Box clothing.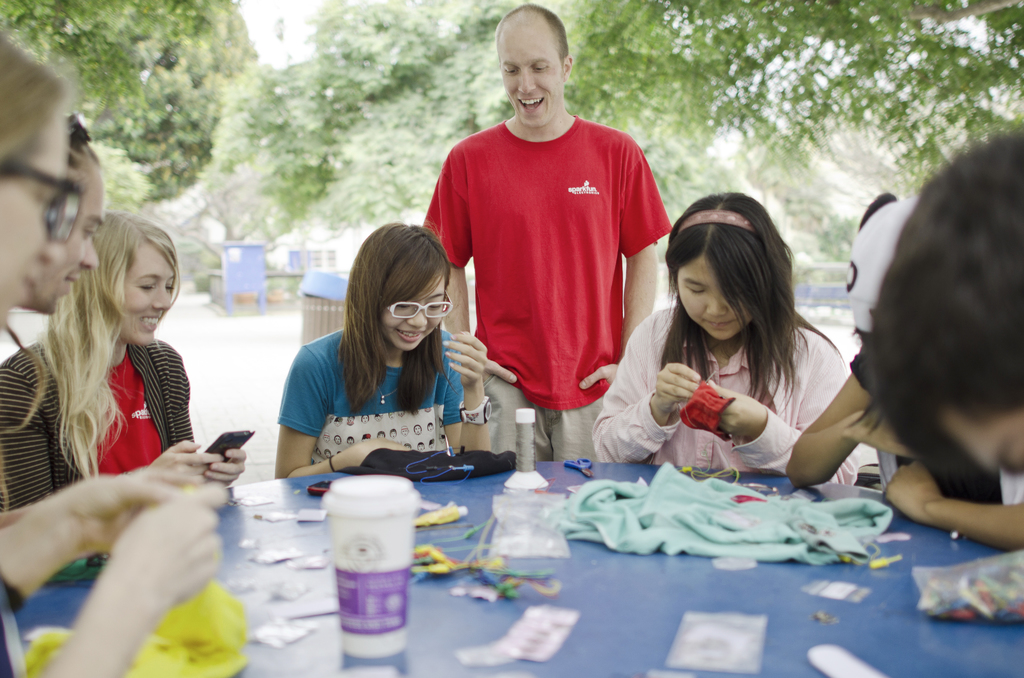
locate(0, 516, 24, 661).
